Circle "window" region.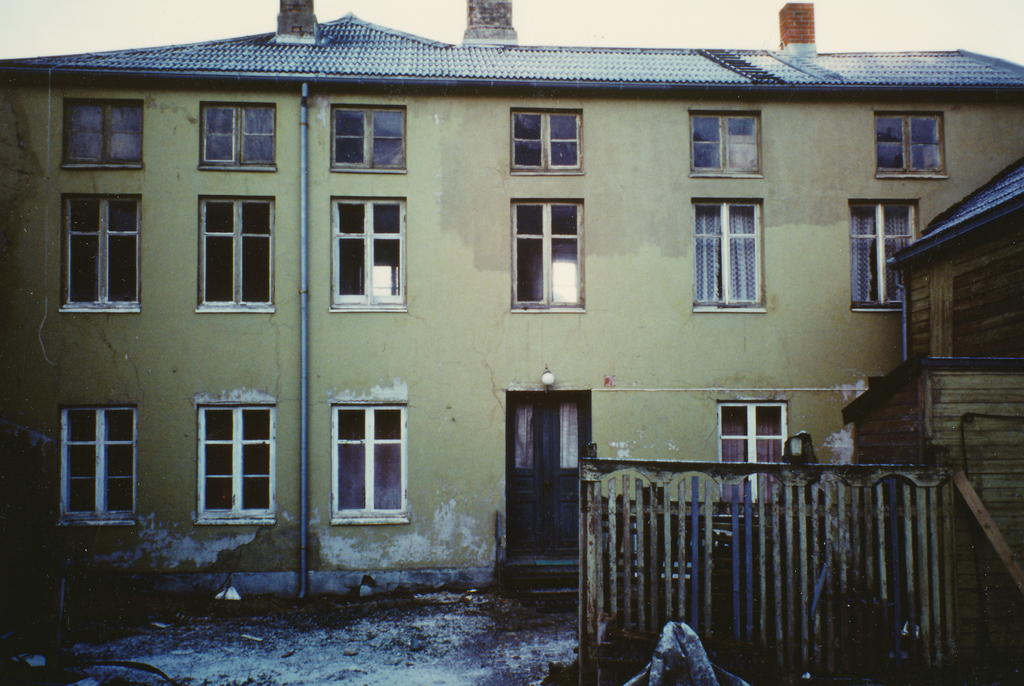
Region: rect(509, 197, 586, 311).
